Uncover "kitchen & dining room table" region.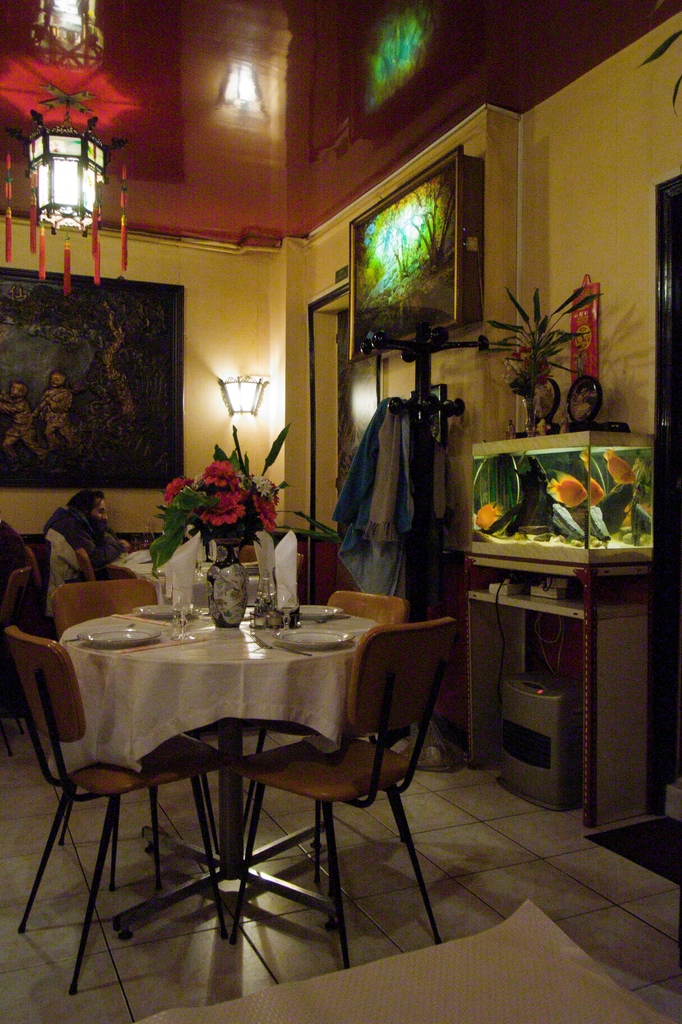
Uncovered: {"x1": 67, "y1": 584, "x2": 425, "y2": 928}.
